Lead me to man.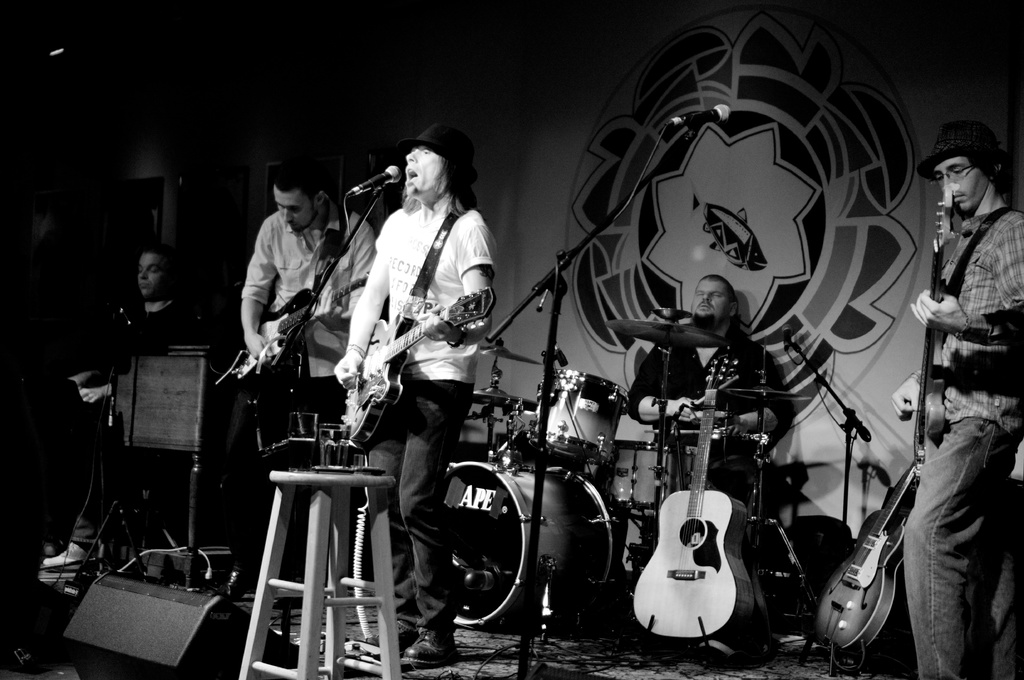
Lead to 632:273:796:494.
